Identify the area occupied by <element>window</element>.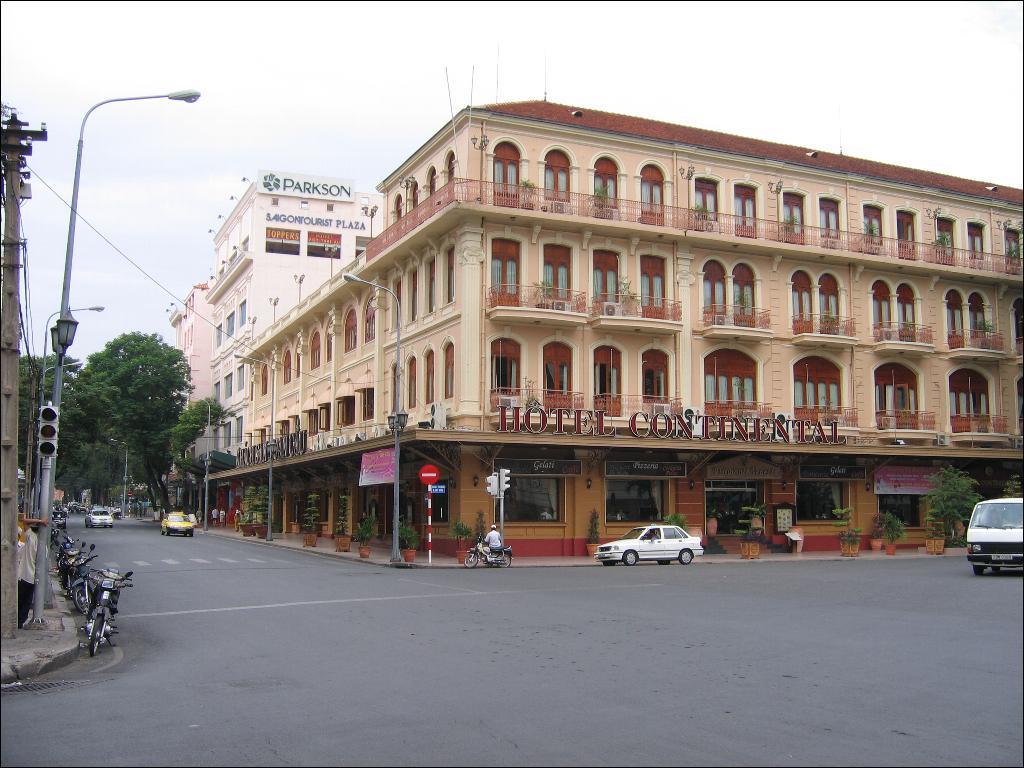
Area: (365,297,377,343).
